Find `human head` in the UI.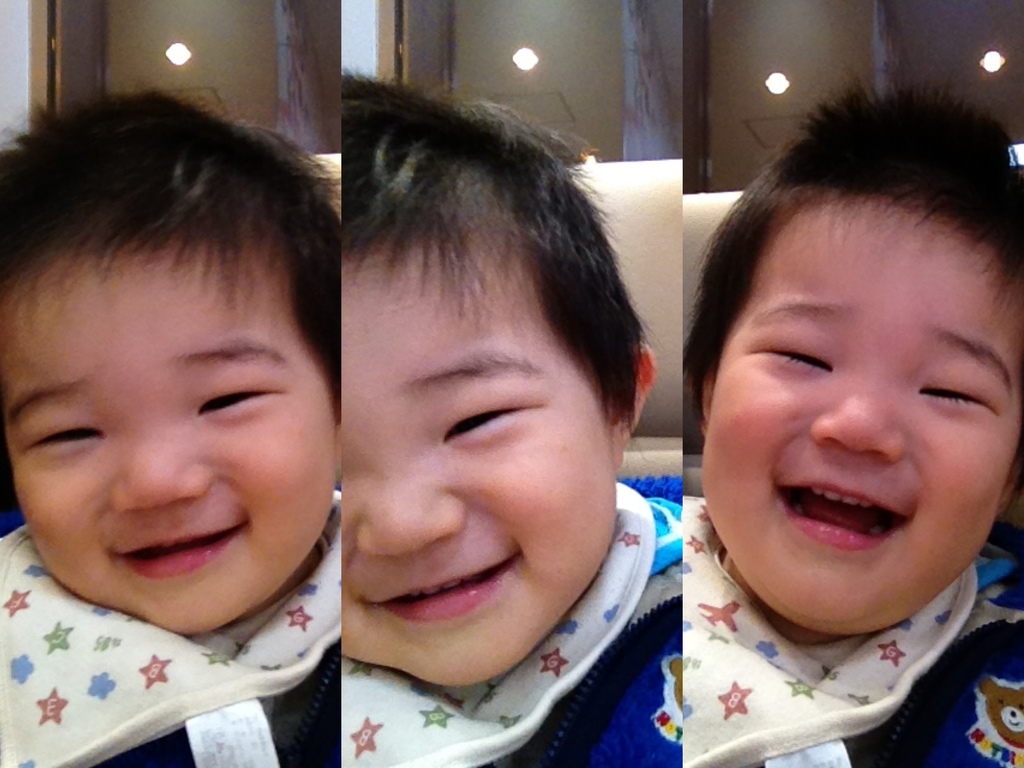
UI element at <bbox>0, 91, 337, 637</bbox>.
